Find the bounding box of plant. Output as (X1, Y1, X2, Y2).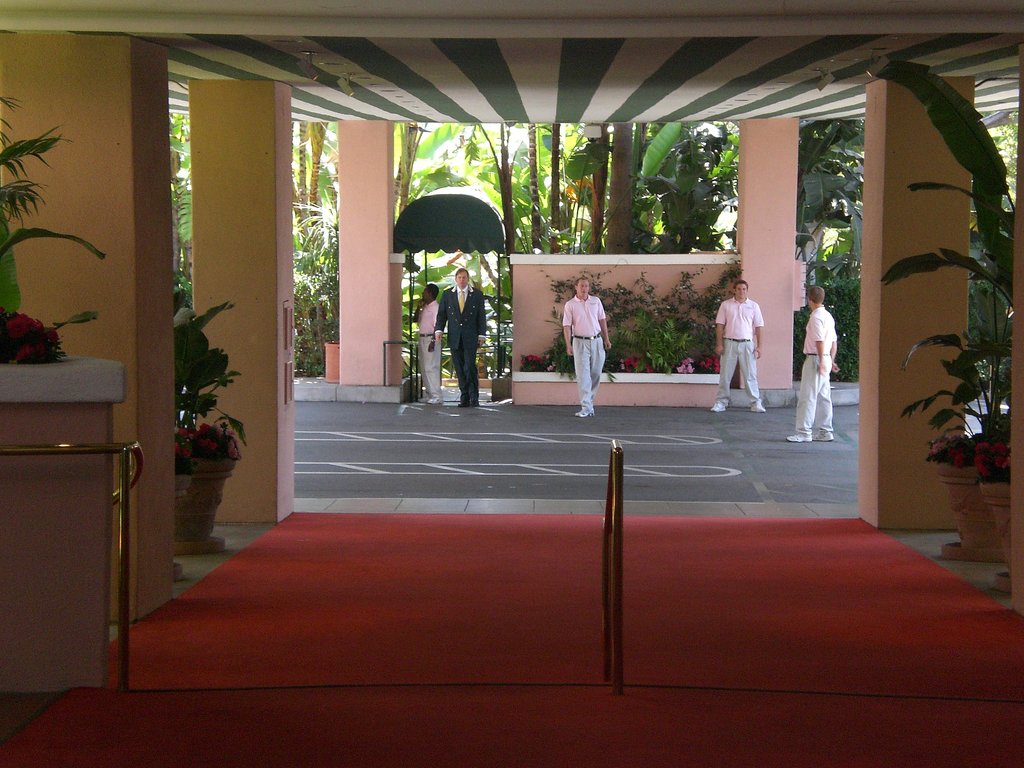
(674, 351, 701, 377).
